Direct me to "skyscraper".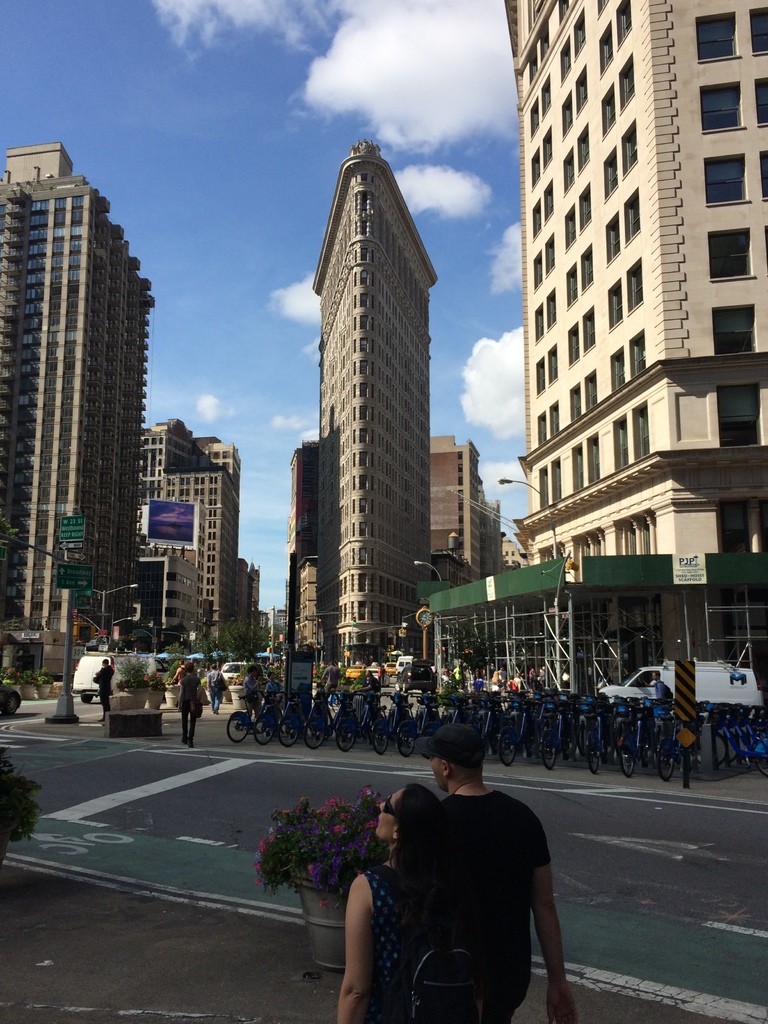
Direction: rect(6, 132, 174, 639).
